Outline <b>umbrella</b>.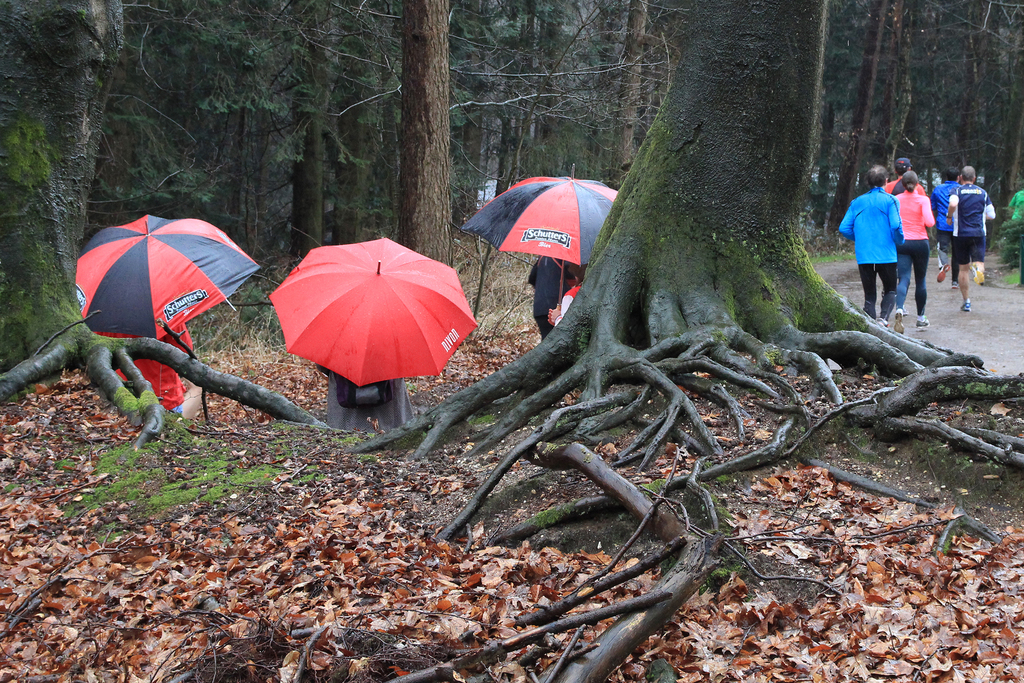
Outline: pyautogui.locateOnScreen(69, 209, 255, 343).
